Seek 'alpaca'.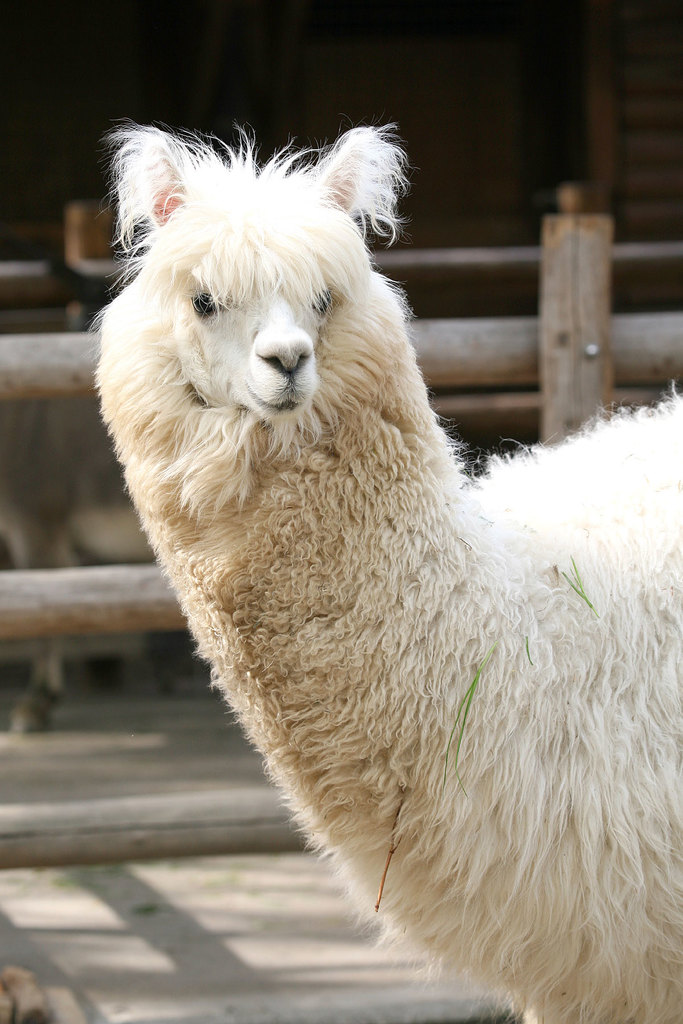
97/120/682/1023.
